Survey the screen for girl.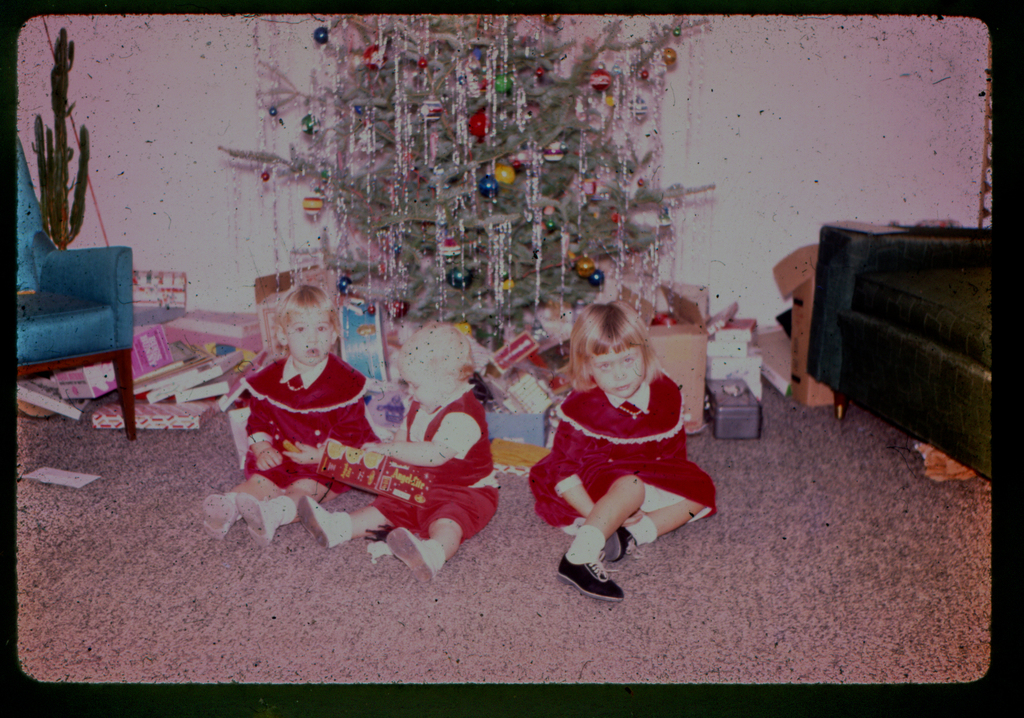
Survey found: bbox=[529, 301, 719, 605].
